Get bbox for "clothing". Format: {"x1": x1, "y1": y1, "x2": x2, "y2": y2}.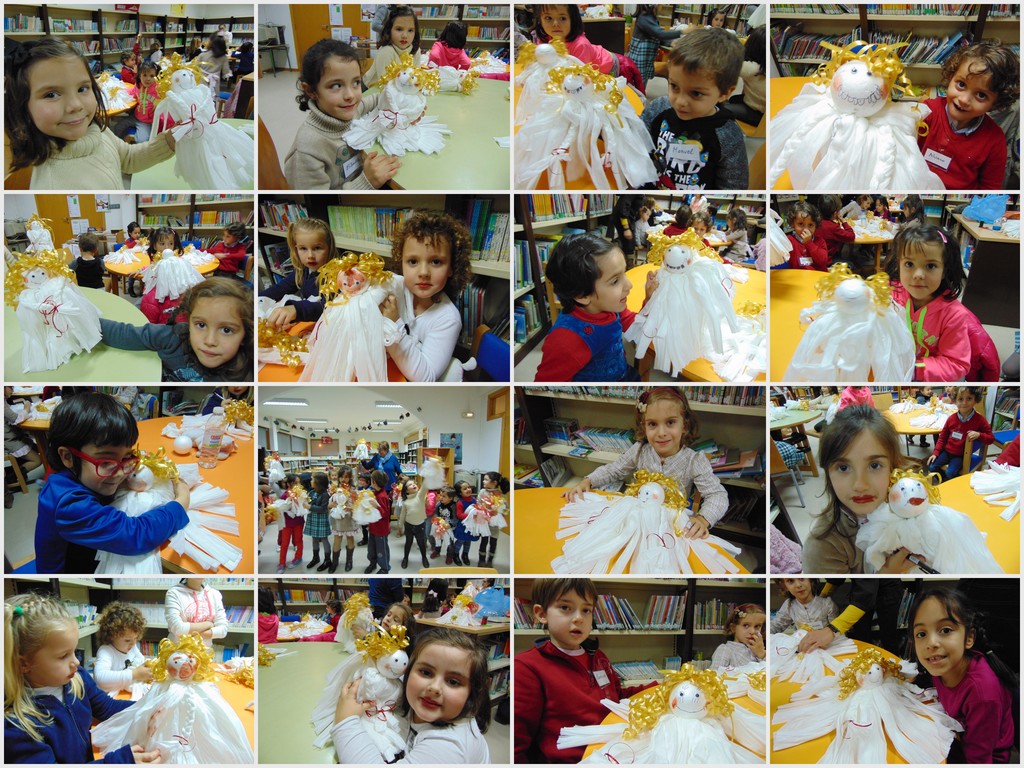
{"x1": 39, "y1": 461, "x2": 182, "y2": 569}.
